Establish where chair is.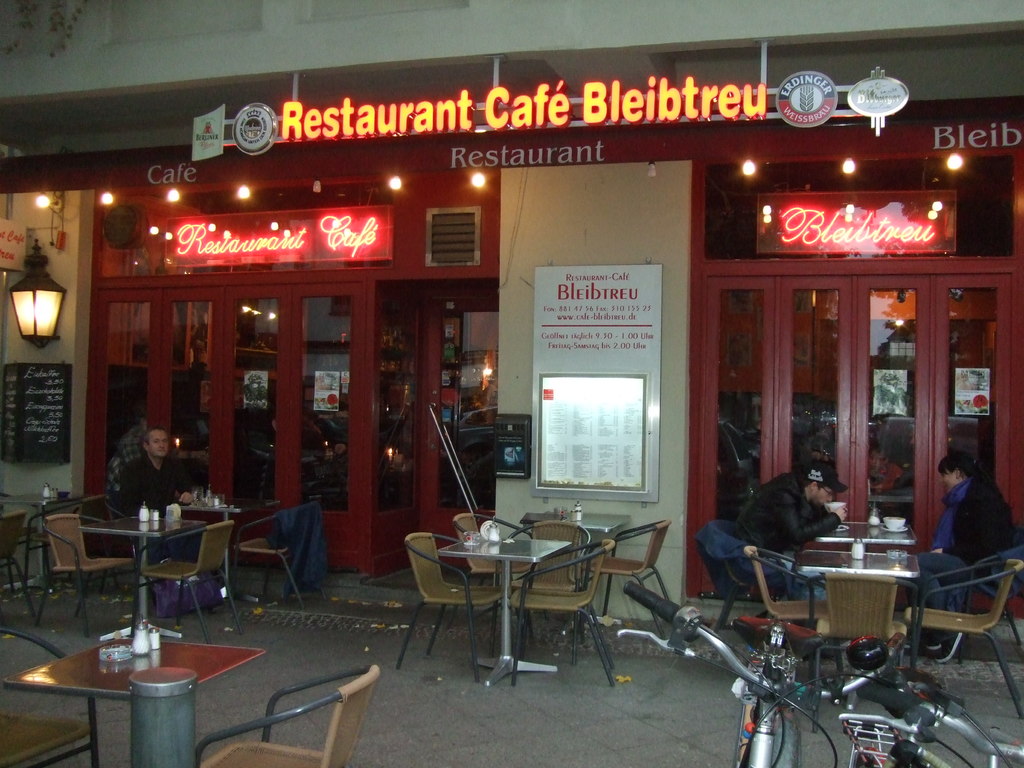
Established at box(746, 546, 846, 691).
